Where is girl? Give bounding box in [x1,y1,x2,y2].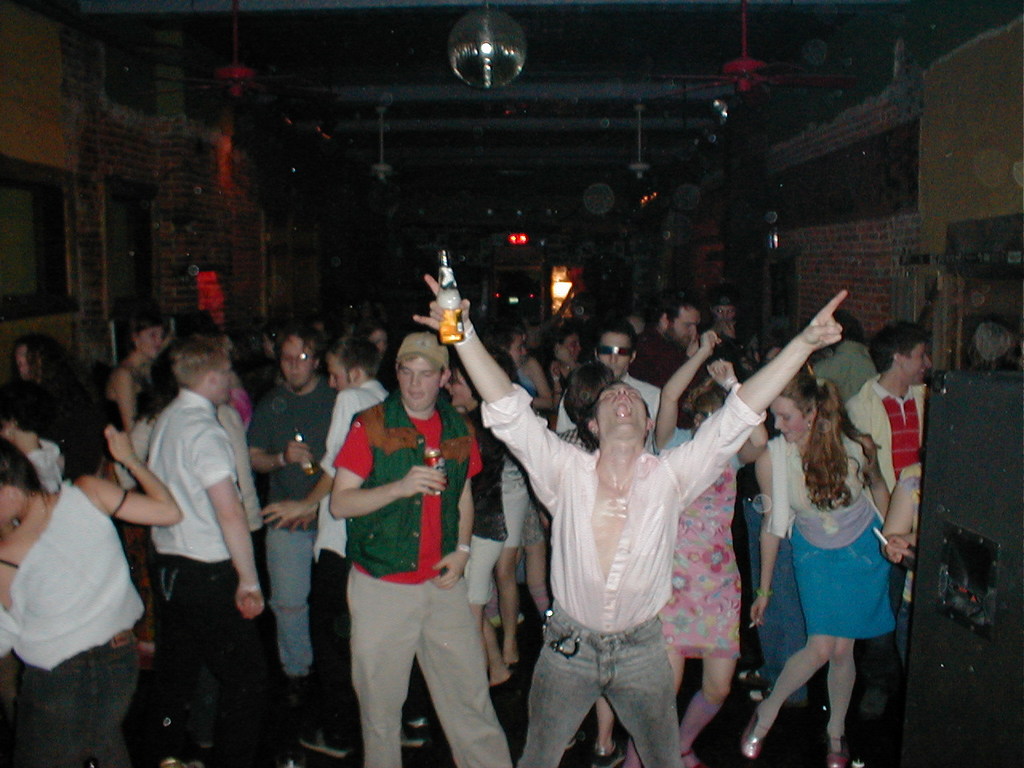
[873,444,929,686].
